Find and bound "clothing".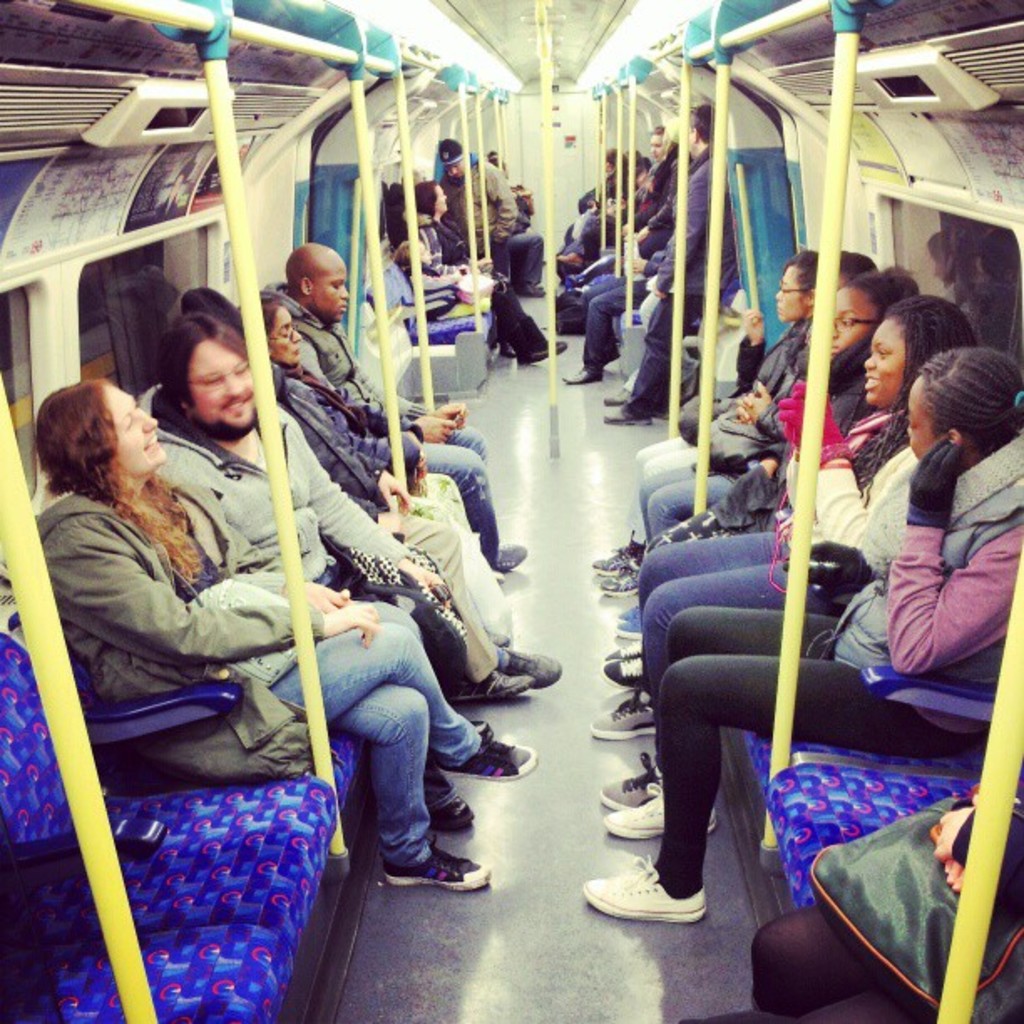
Bound: box=[751, 927, 1022, 1022].
